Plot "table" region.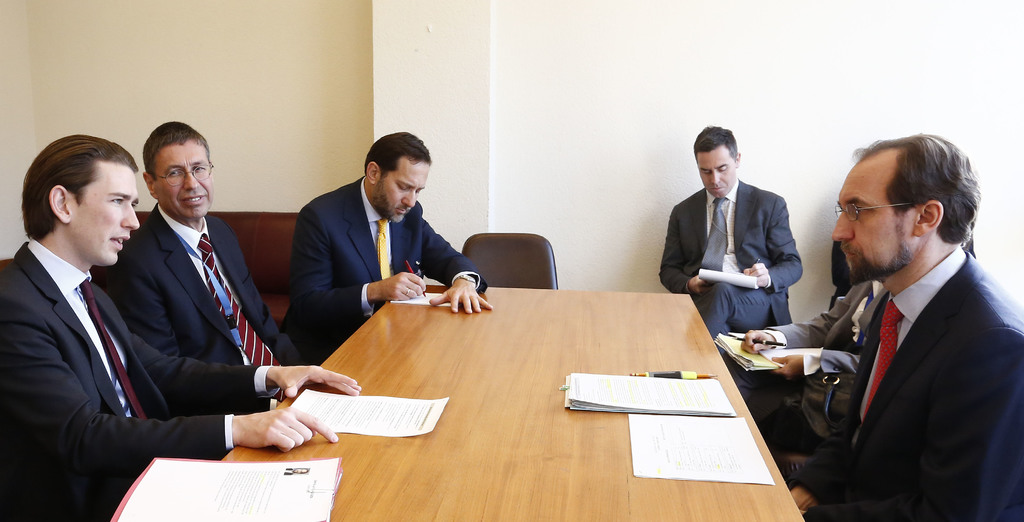
Plotted at 204/253/836/509.
